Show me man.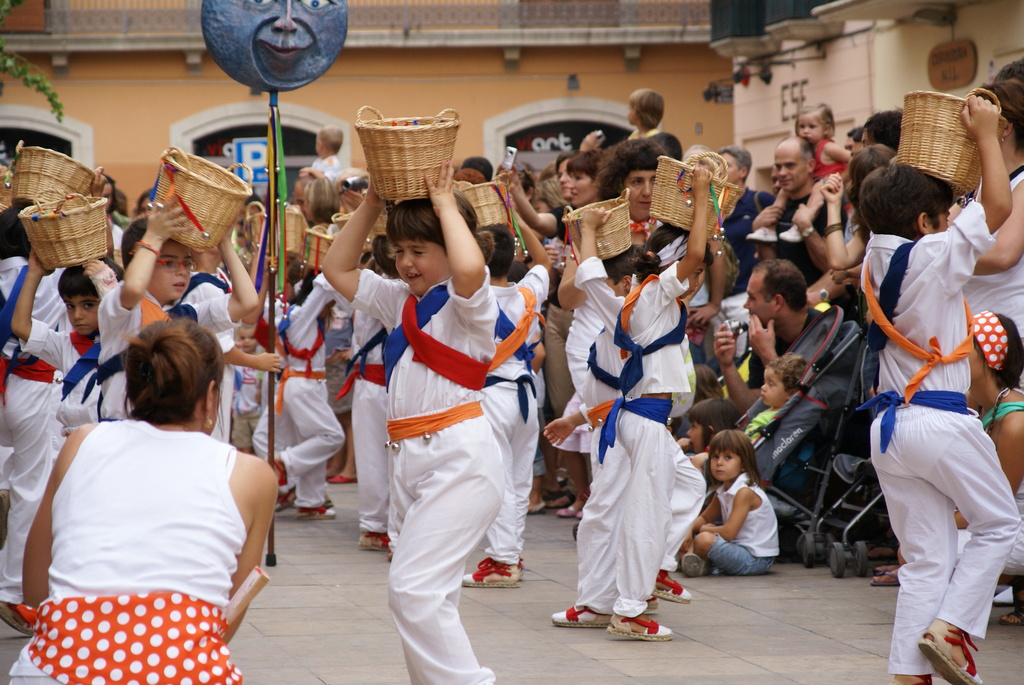
man is here: box=[740, 134, 855, 327].
